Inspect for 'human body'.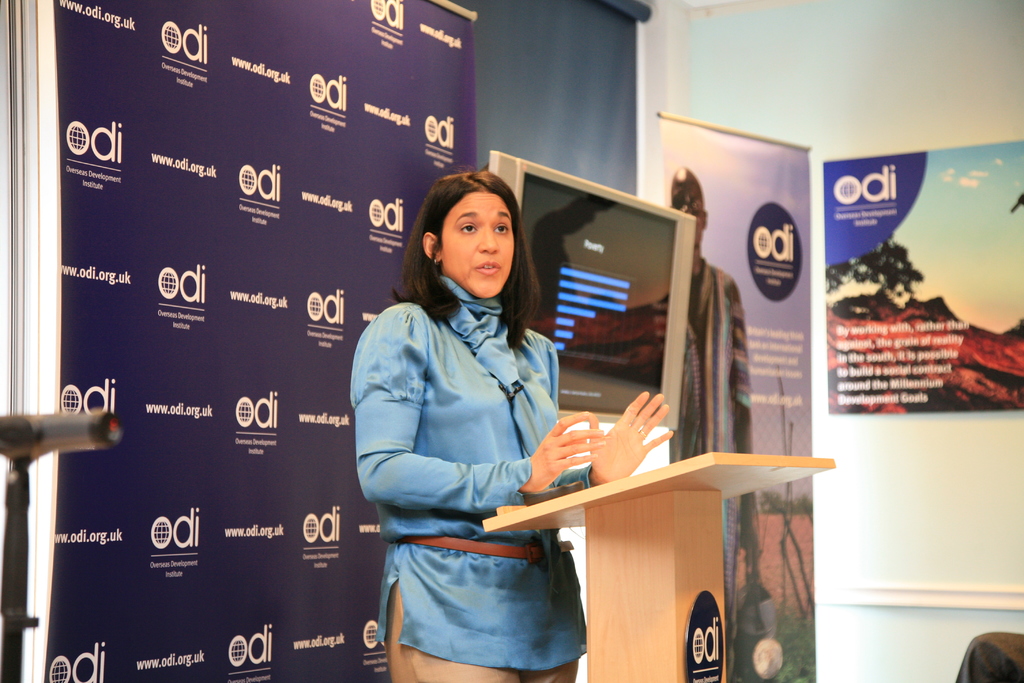
Inspection: crop(666, 163, 778, 682).
